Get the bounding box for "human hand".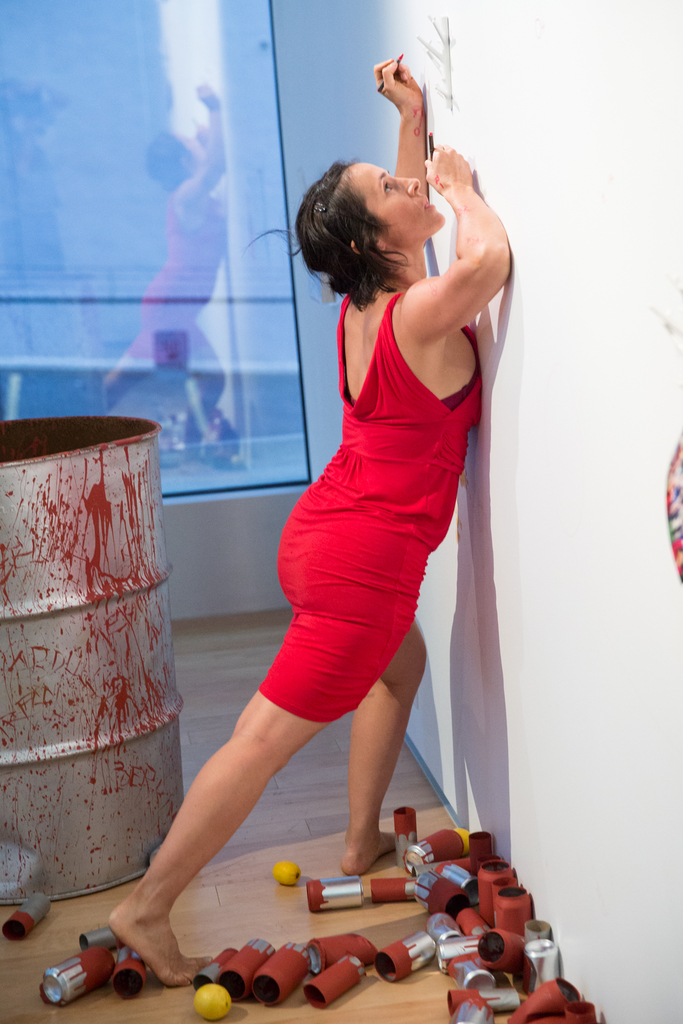
[left=425, top=144, right=472, bottom=196].
